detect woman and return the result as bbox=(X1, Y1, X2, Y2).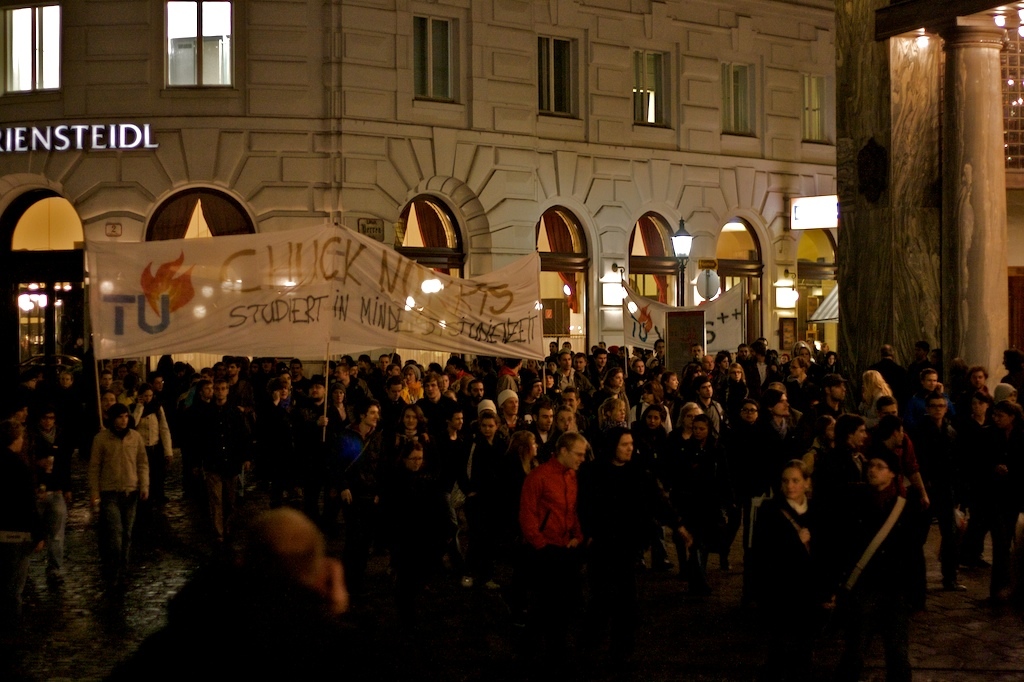
bbox=(584, 403, 629, 443).
